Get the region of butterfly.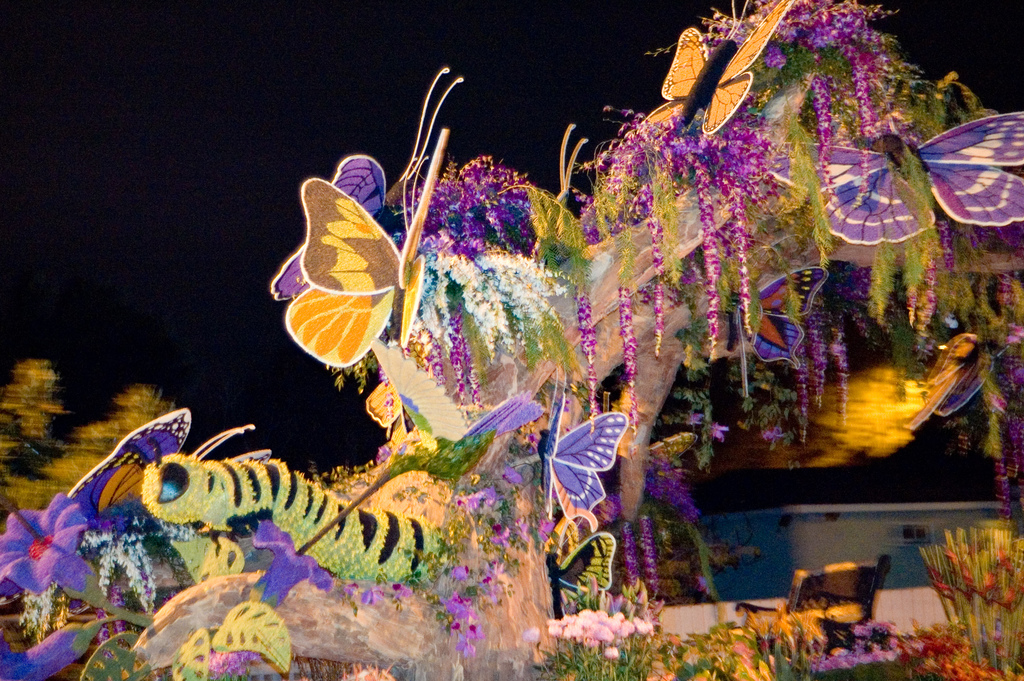
BBox(269, 66, 463, 303).
